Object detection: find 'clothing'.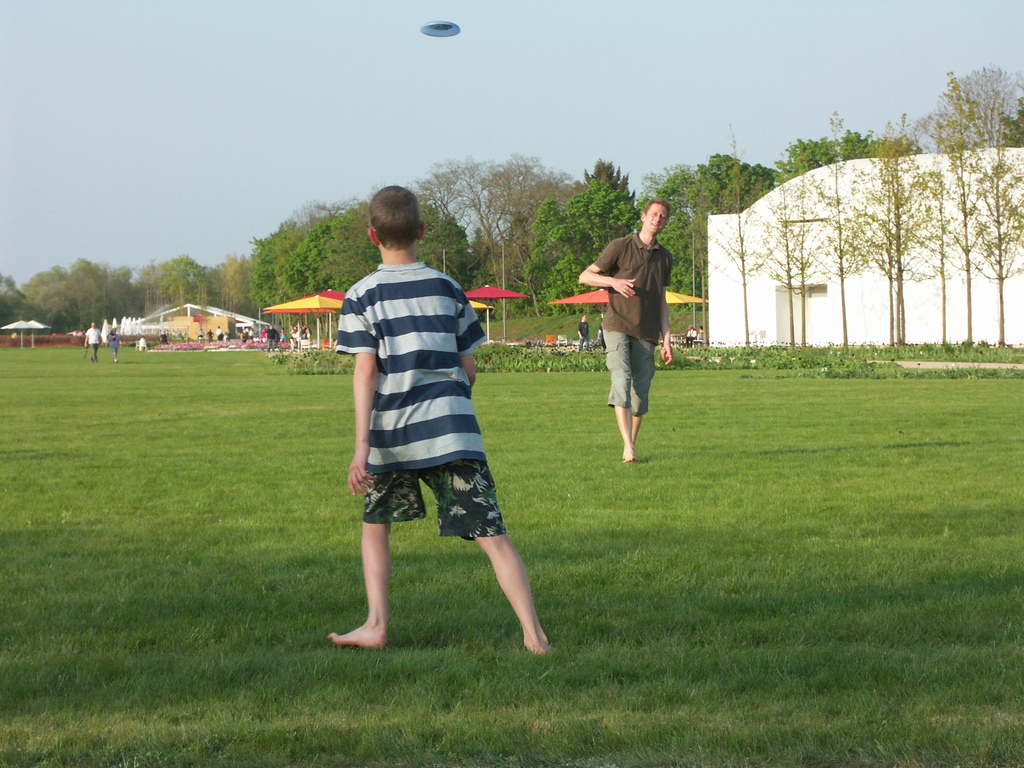
region(576, 319, 591, 352).
